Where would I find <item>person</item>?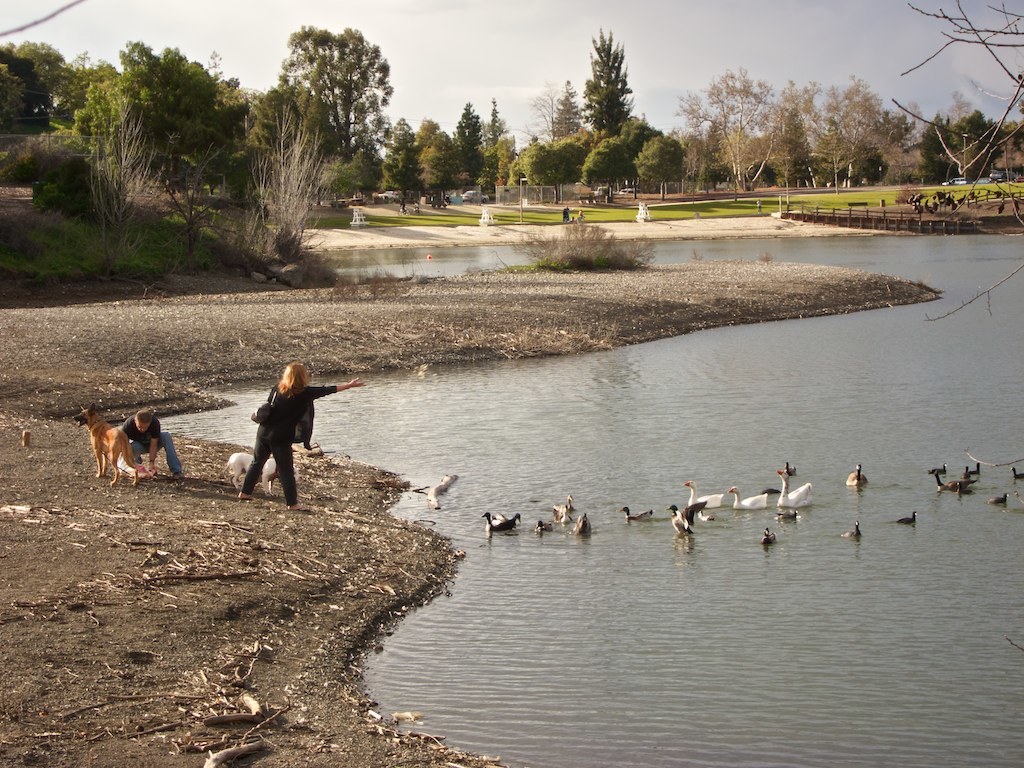
At (751,197,765,217).
